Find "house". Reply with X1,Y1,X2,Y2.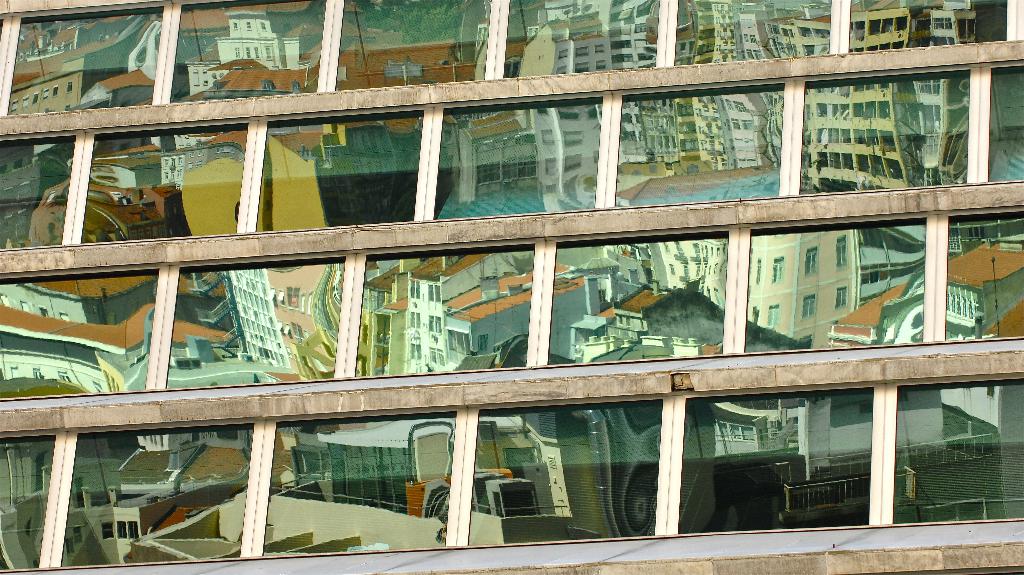
472,406,607,546.
